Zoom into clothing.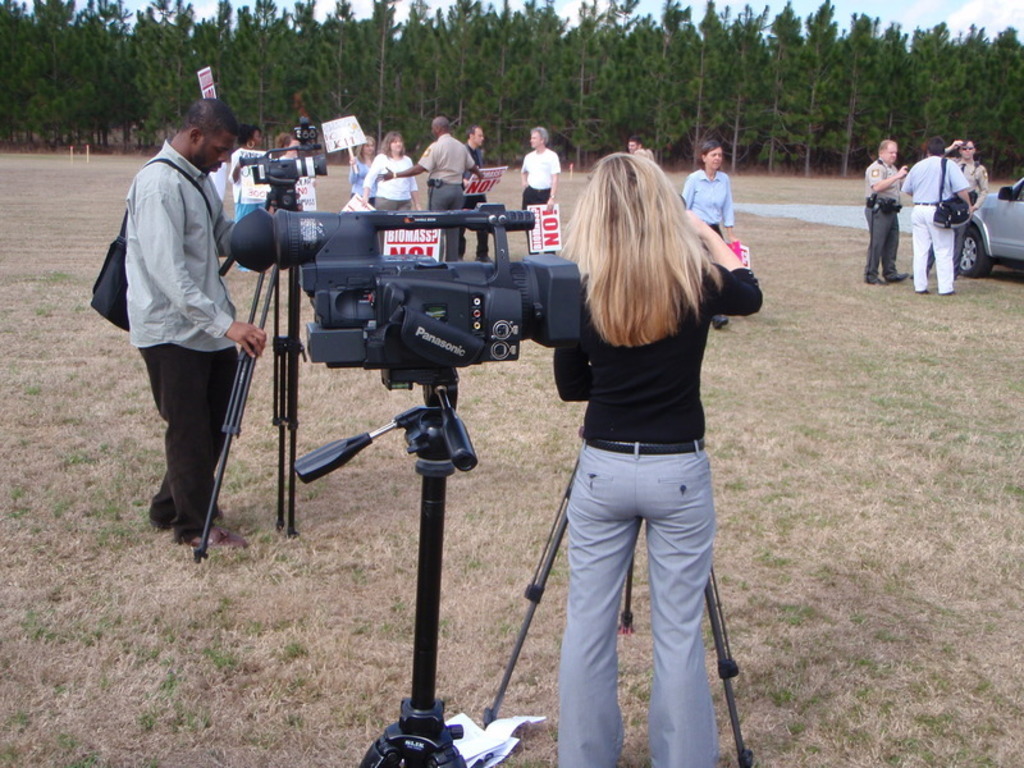
Zoom target: <region>900, 155, 1000, 285</region>.
